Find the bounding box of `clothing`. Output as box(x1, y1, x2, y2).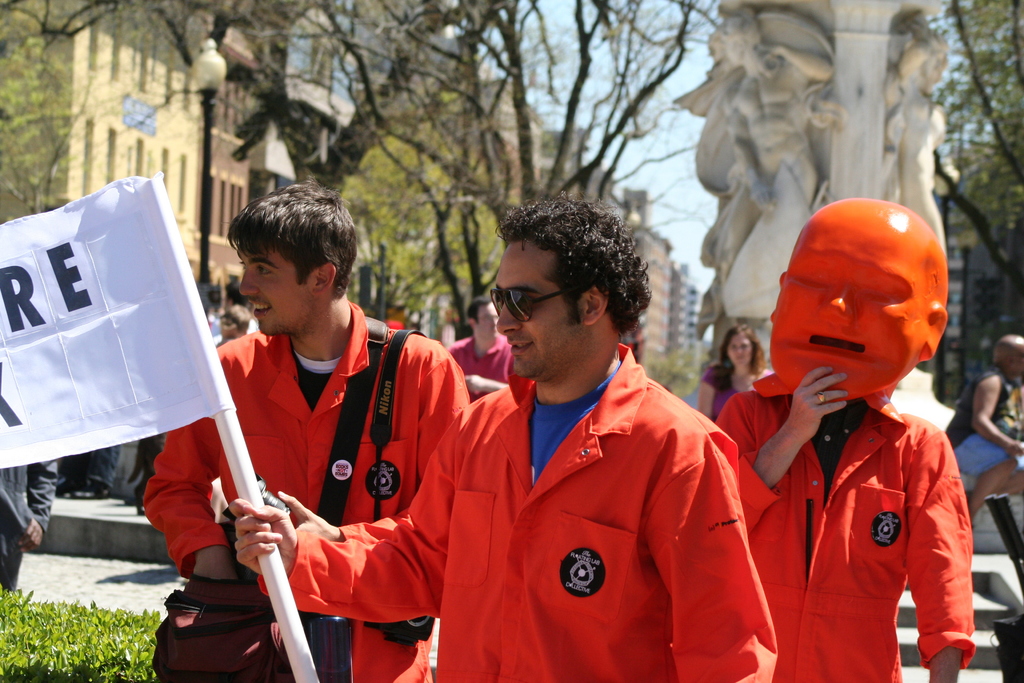
box(136, 433, 161, 503).
